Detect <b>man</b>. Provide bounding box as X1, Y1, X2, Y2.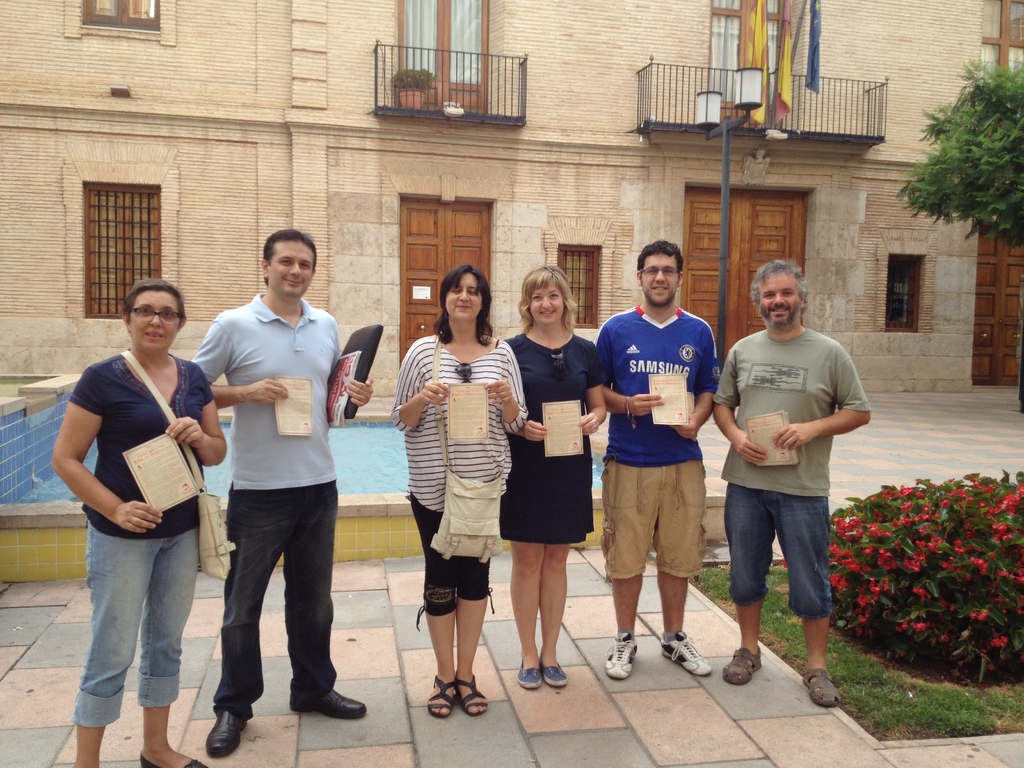
711, 262, 868, 707.
